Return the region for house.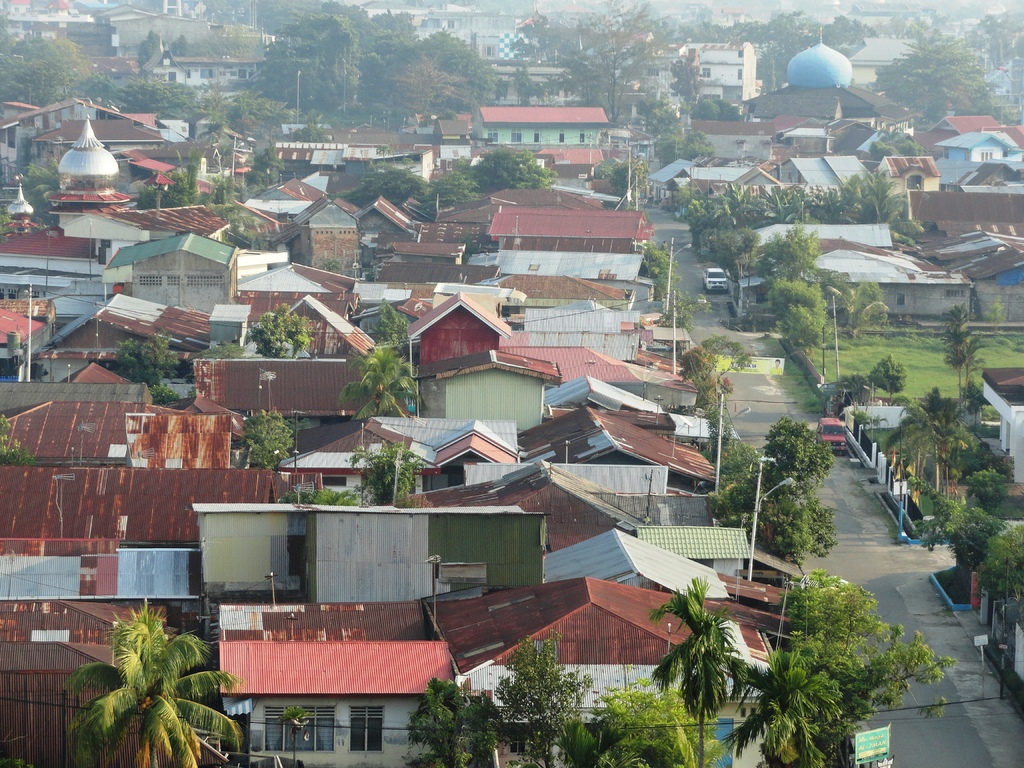
132/148/228/214.
